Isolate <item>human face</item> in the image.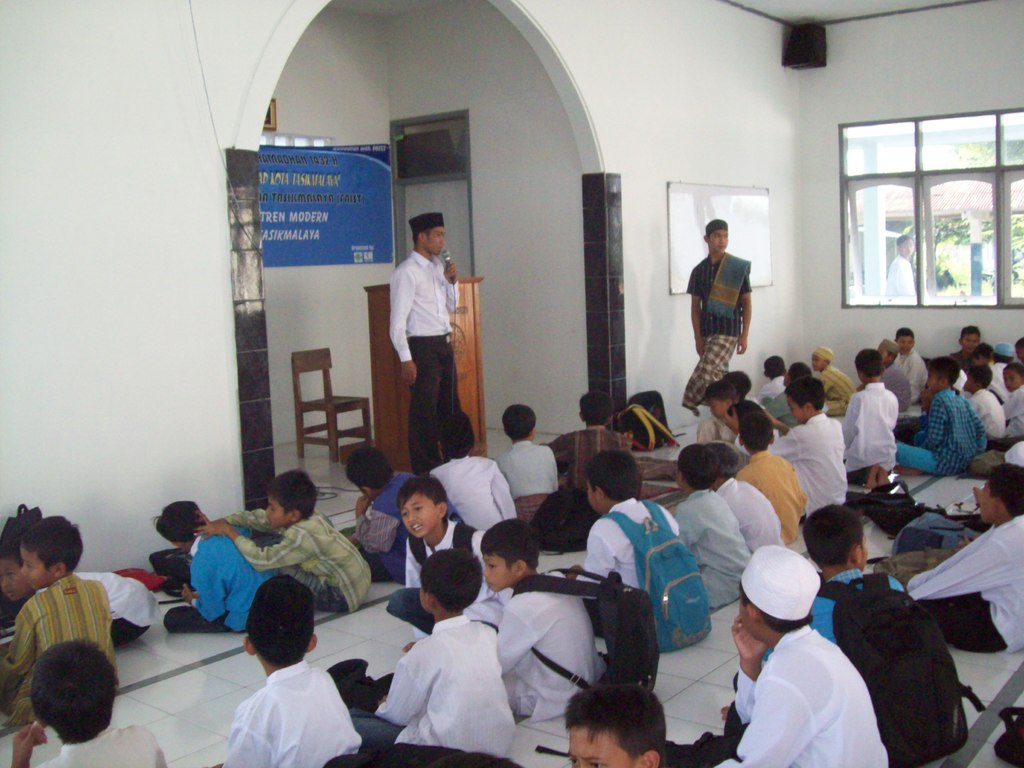
Isolated region: crop(570, 724, 634, 767).
